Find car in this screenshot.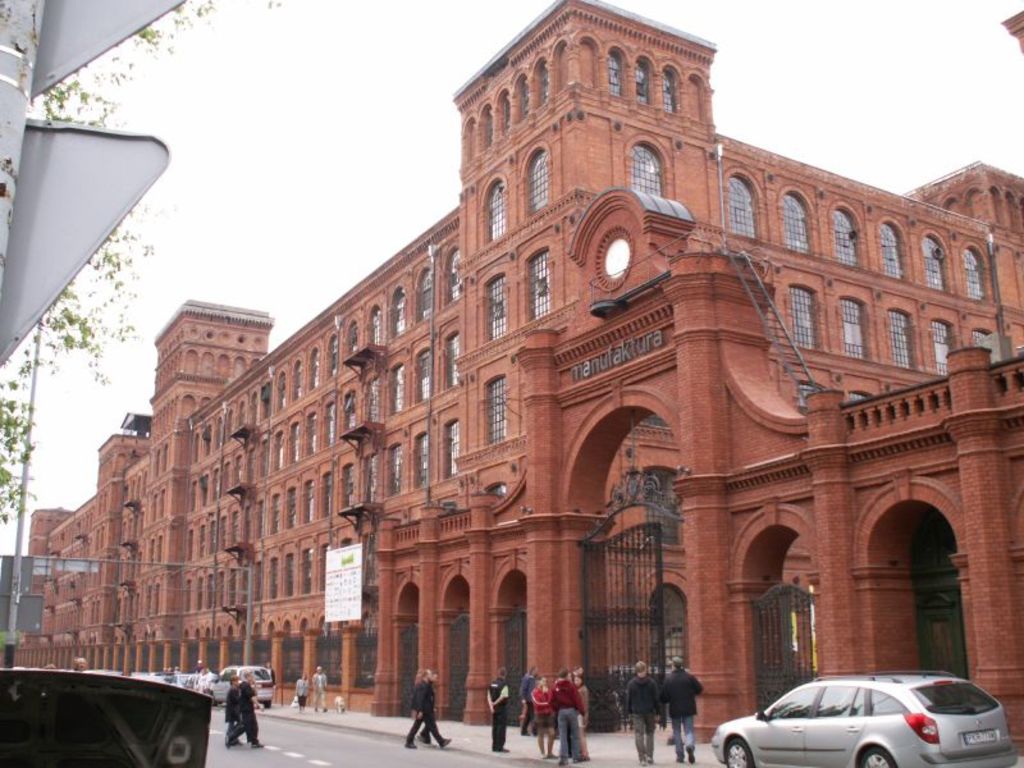
The bounding box for car is [left=0, top=669, right=210, bottom=767].
